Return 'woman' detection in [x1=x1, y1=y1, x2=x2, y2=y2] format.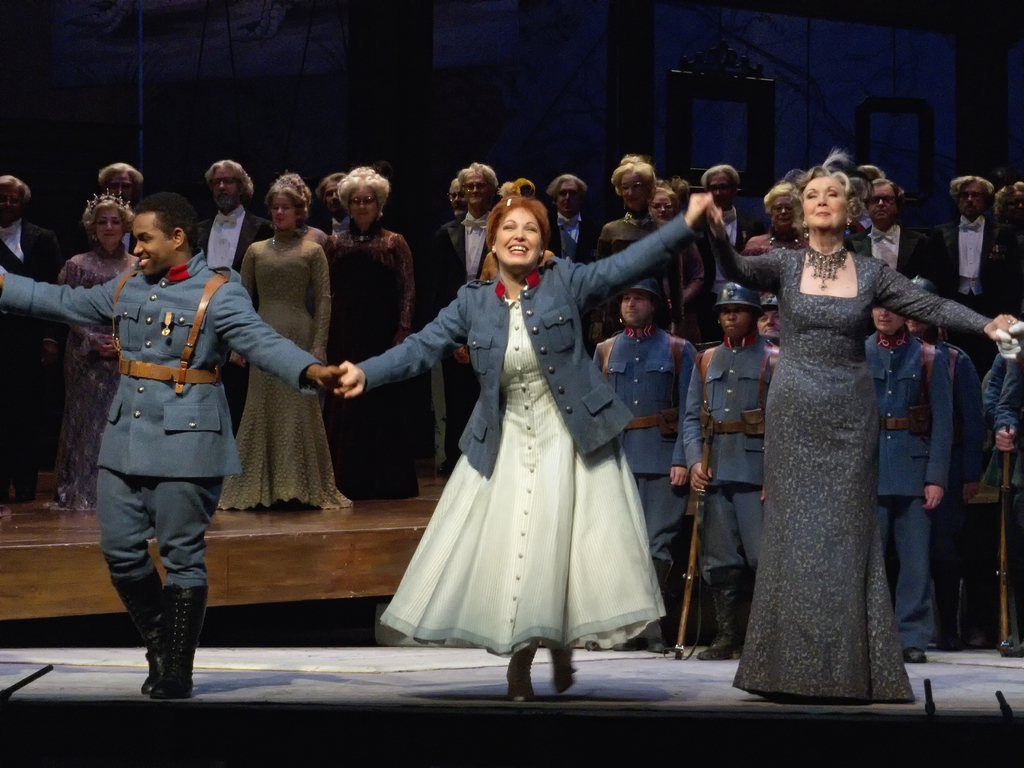
[x1=588, y1=159, x2=683, y2=335].
